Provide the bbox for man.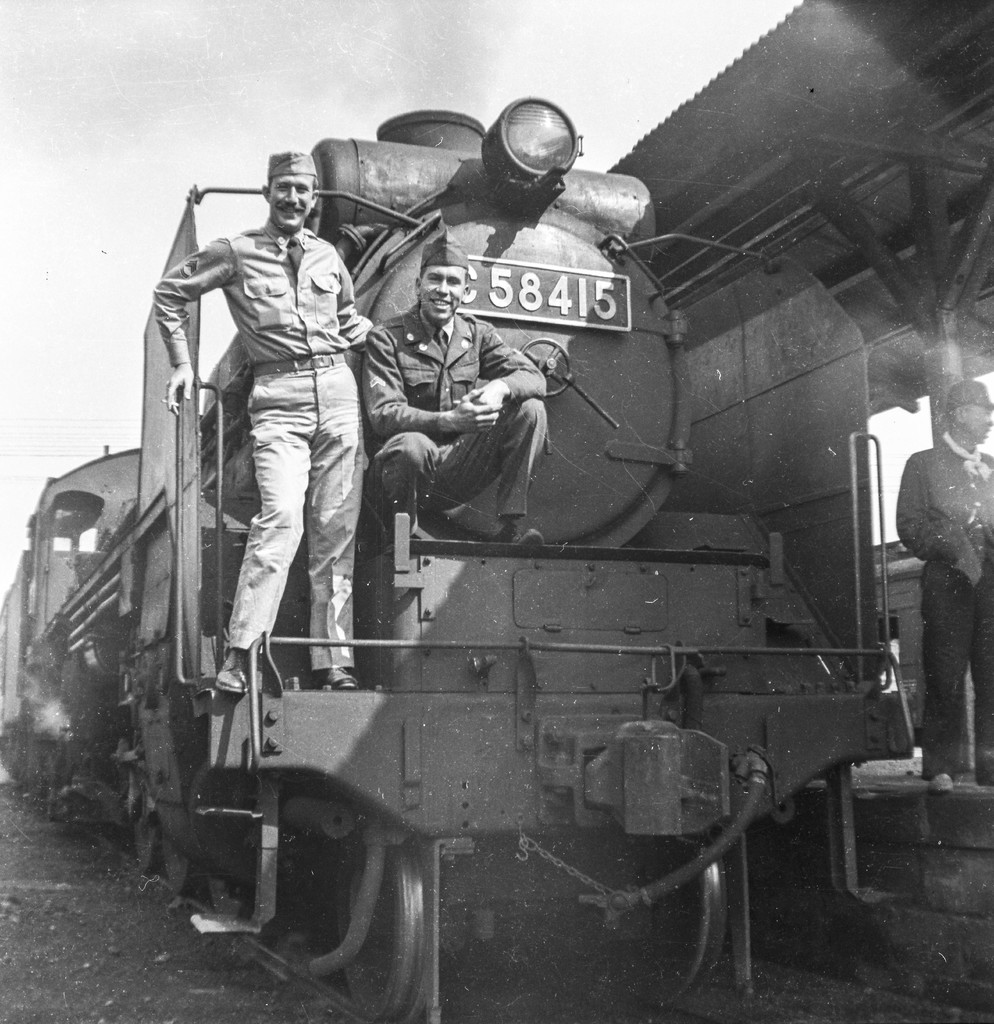
l=360, t=232, r=549, b=540.
